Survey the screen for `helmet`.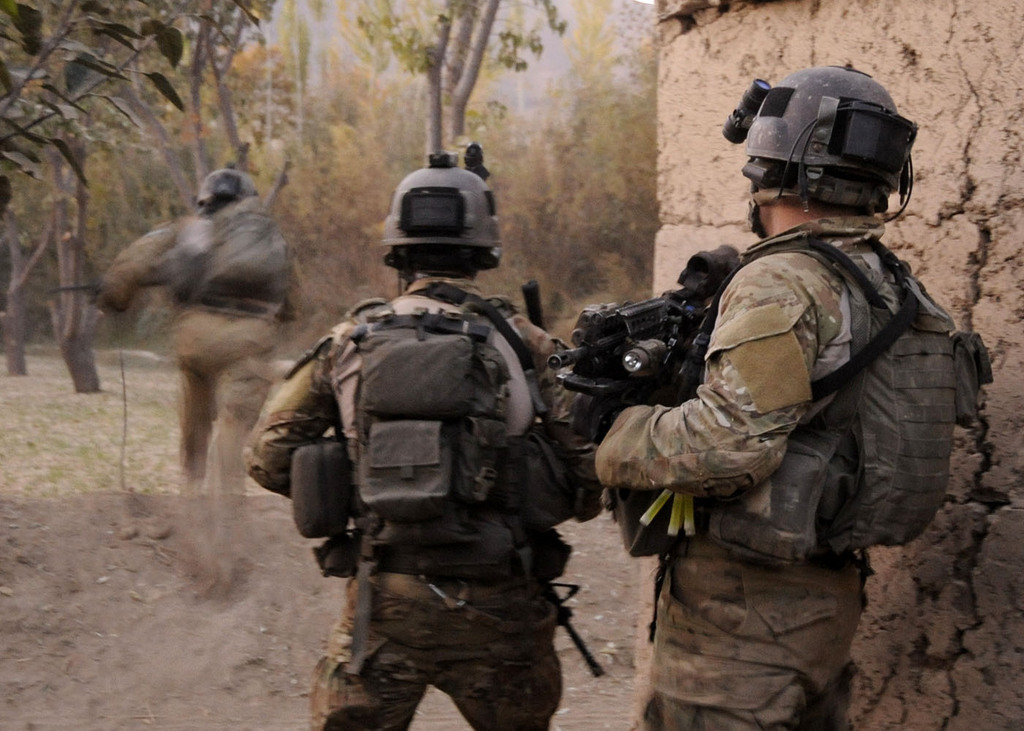
Survey found: [737,70,922,227].
